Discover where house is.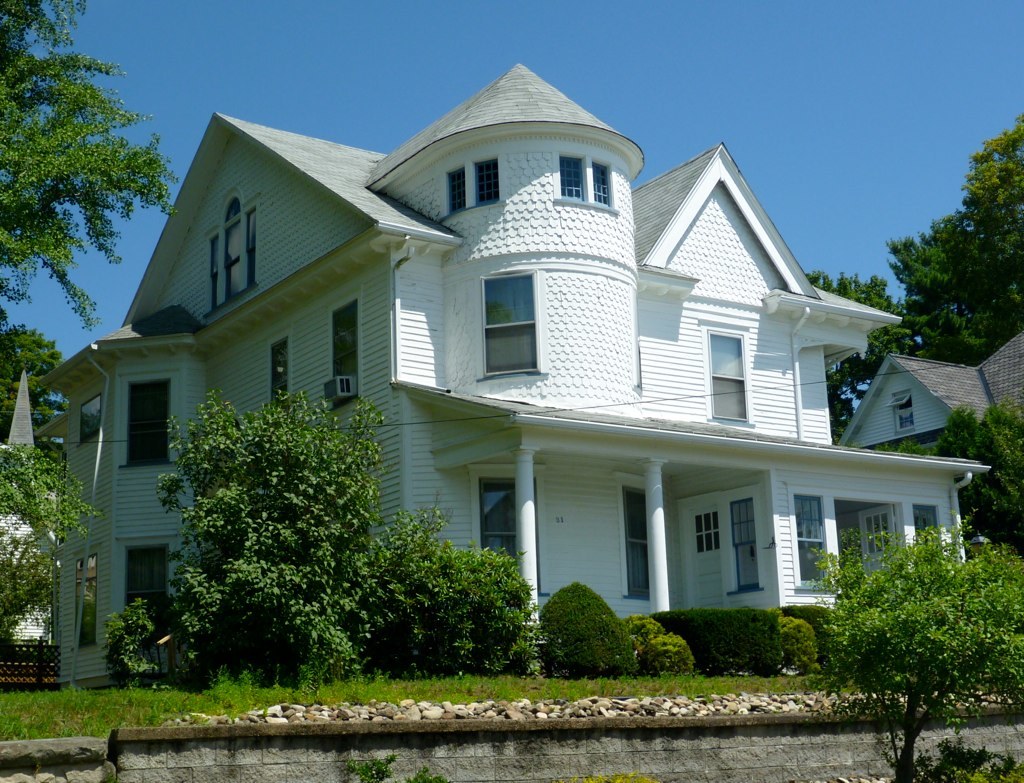
Discovered at x1=835 y1=327 x2=1023 y2=538.
